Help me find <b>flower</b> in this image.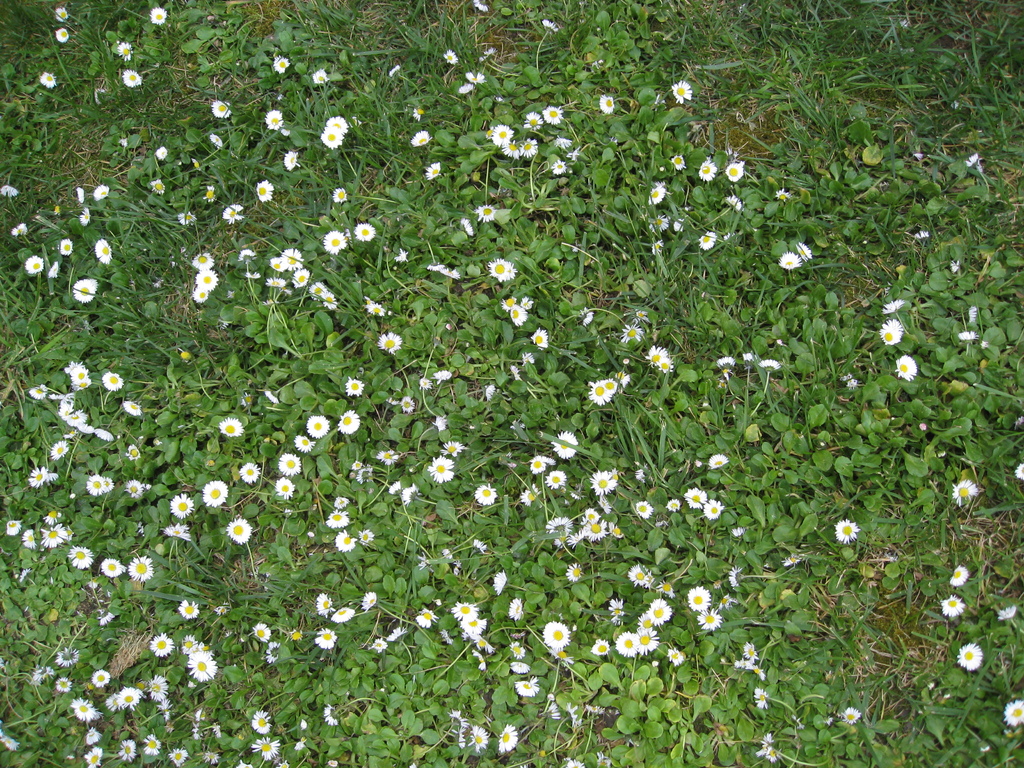
Found it: bbox(335, 605, 357, 621).
